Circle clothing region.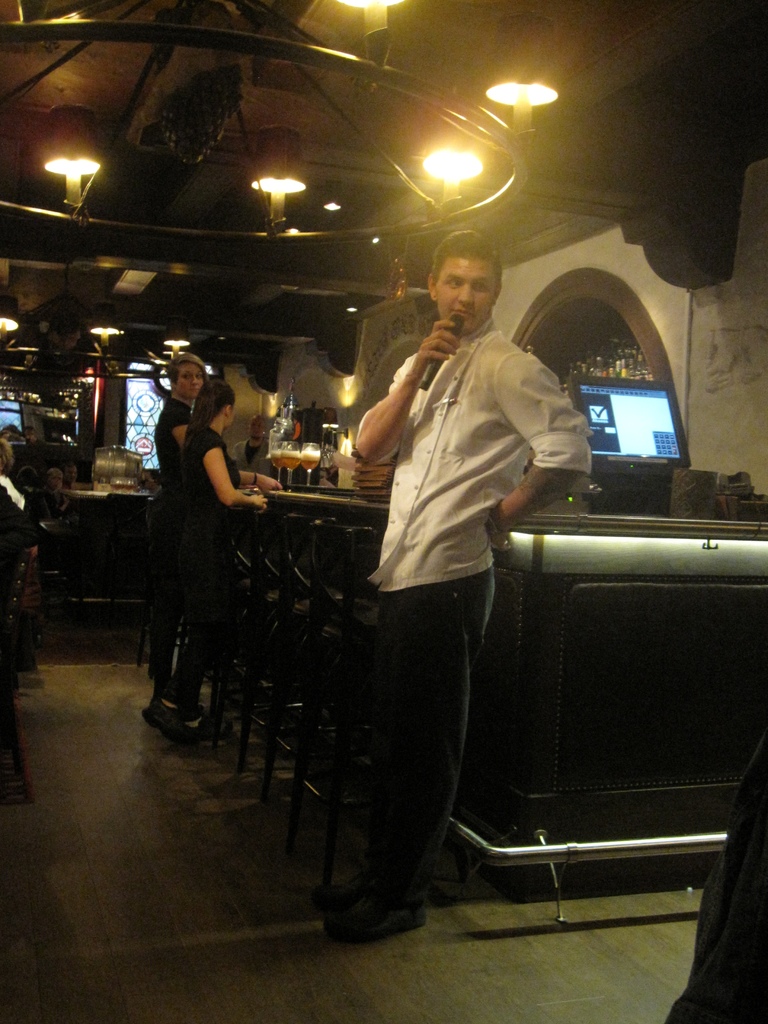
Region: 166,417,236,738.
